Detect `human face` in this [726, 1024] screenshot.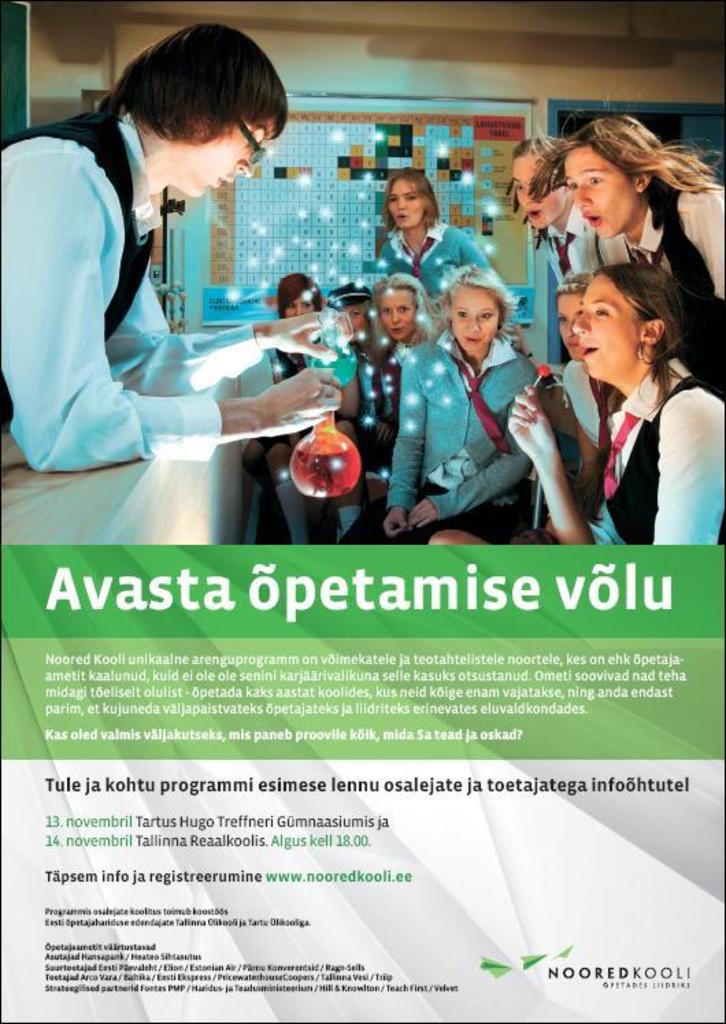
Detection: <bbox>560, 138, 633, 237</bbox>.
